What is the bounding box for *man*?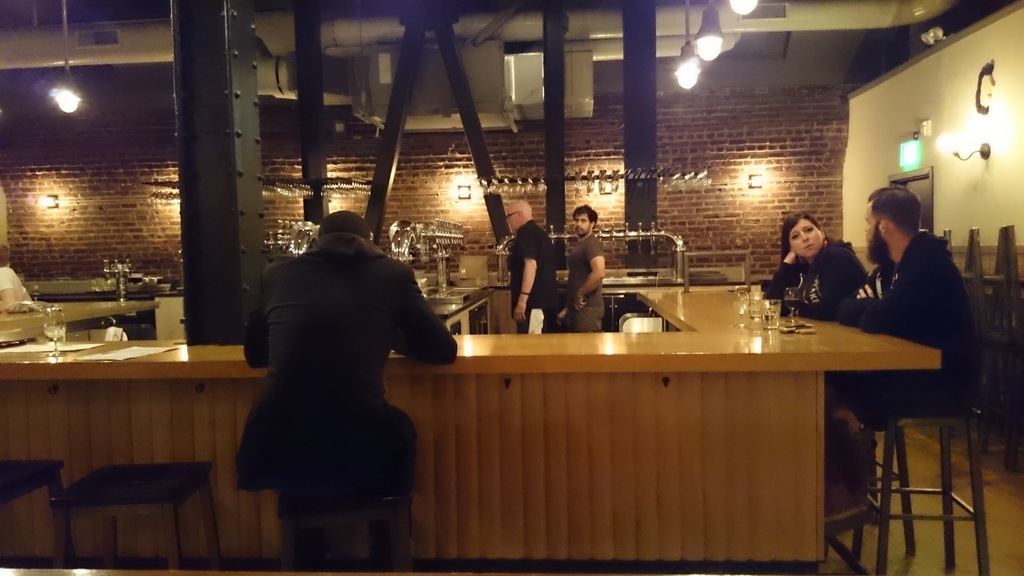
bbox(223, 190, 463, 538).
